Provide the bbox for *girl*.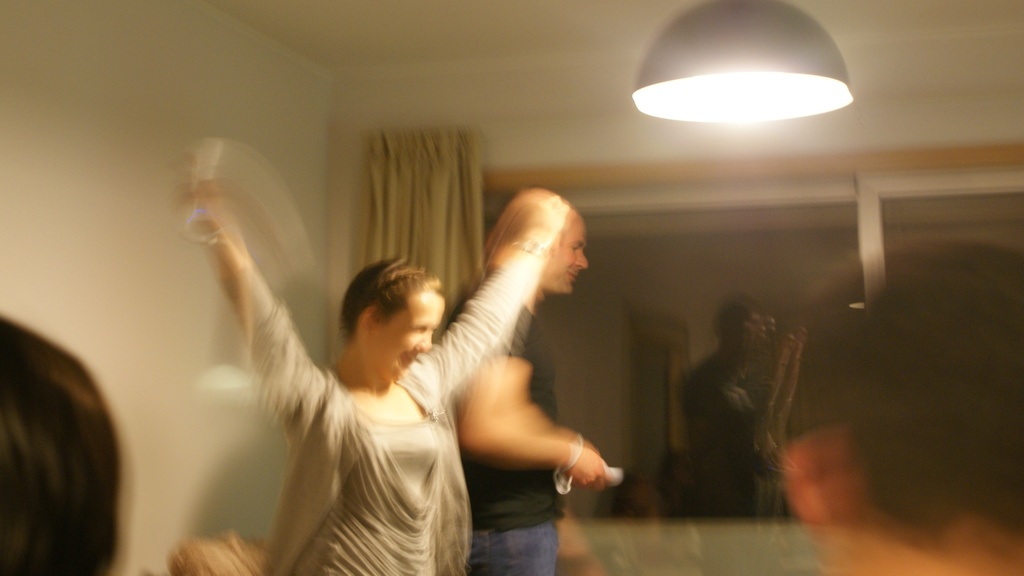
l=172, t=189, r=568, b=575.
